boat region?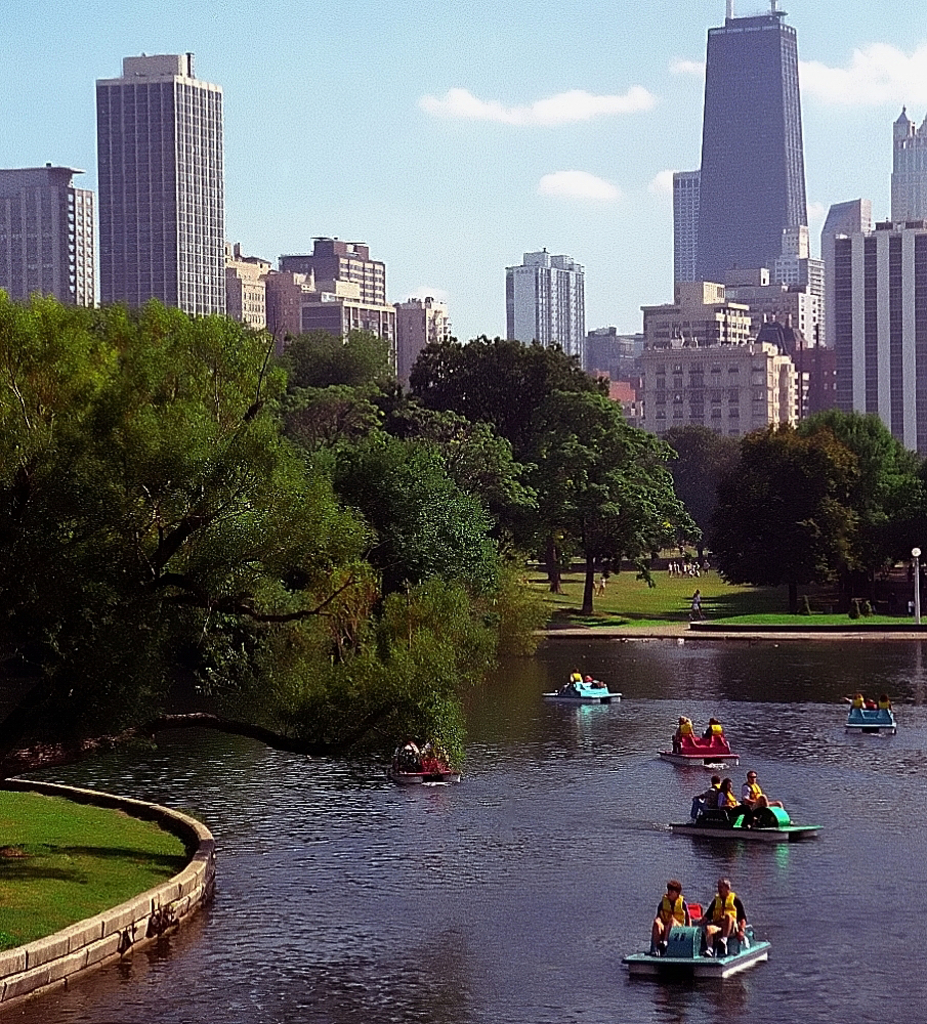
390:754:470:795
